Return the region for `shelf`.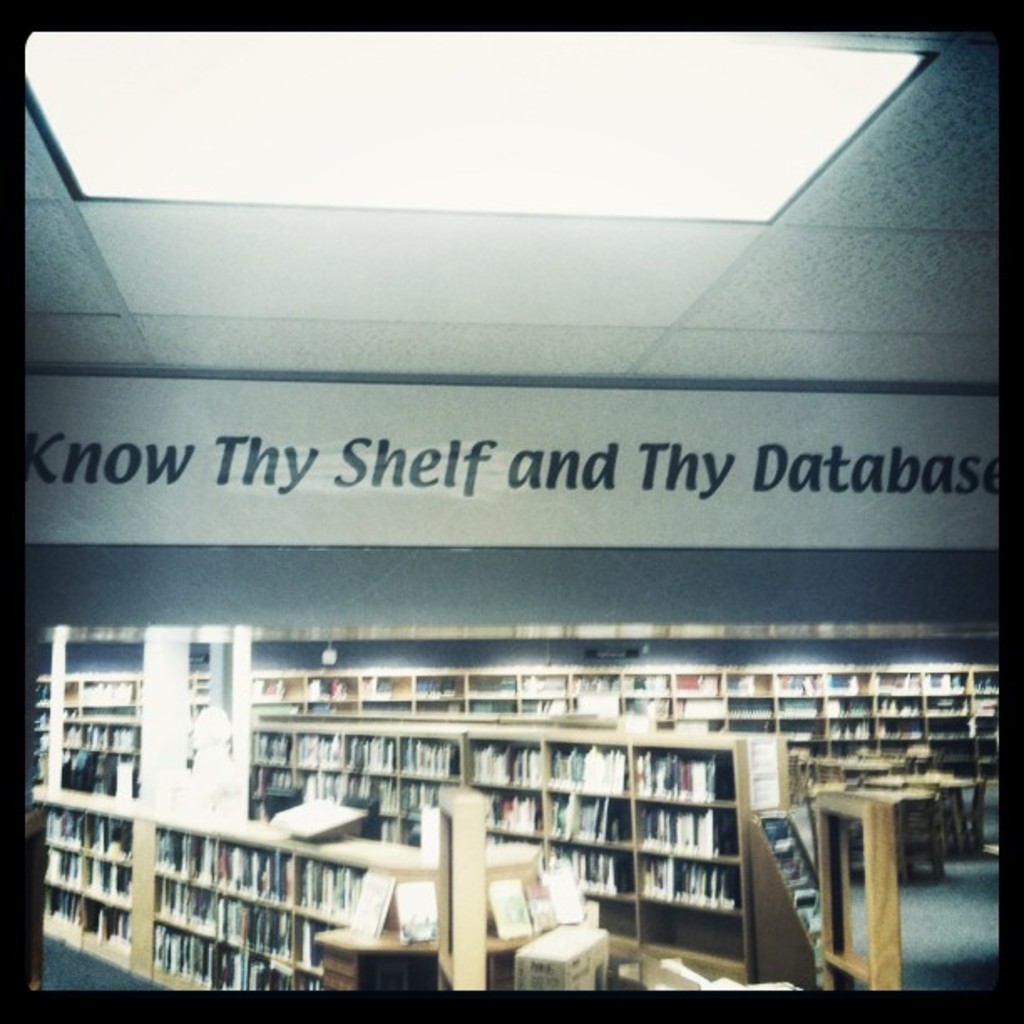
BBox(152, 930, 207, 994).
